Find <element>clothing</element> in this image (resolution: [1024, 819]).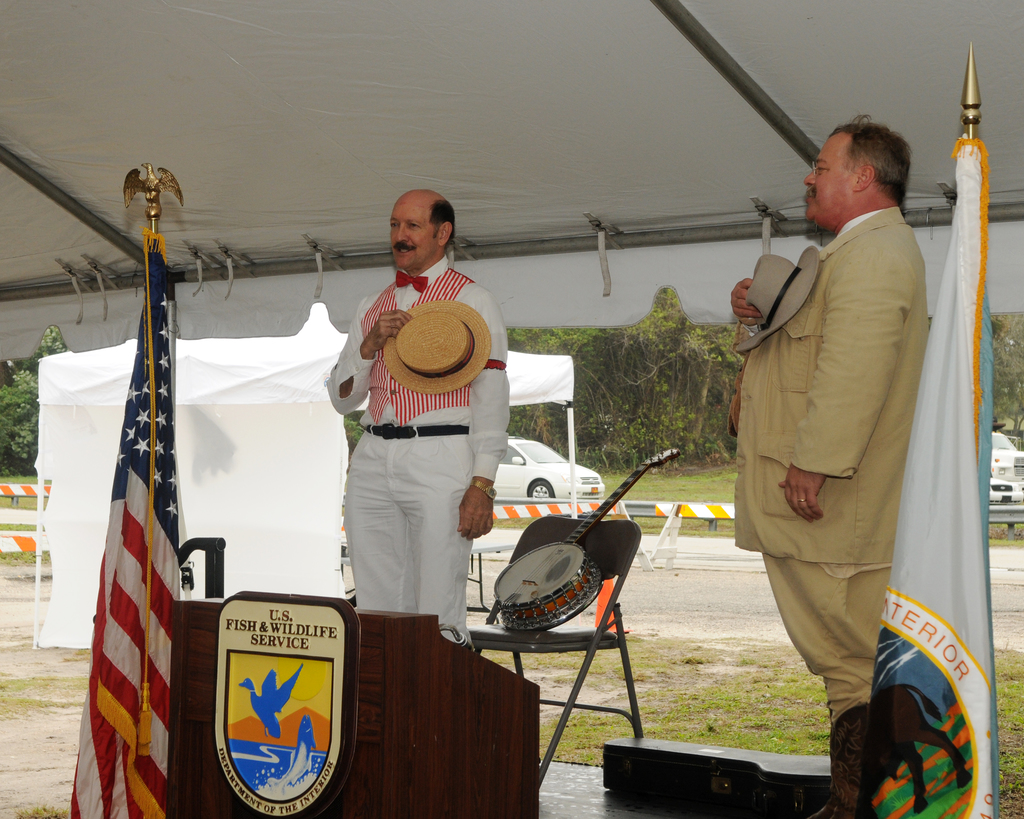
bbox=(330, 264, 500, 648).
